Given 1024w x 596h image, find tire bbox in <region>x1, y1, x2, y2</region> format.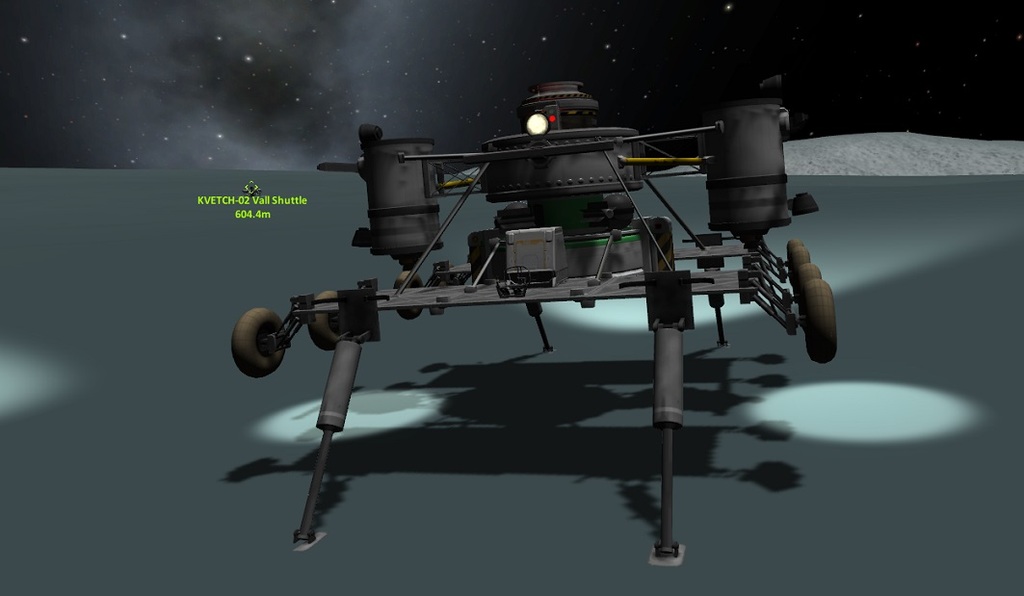
<region>392, 275, 421, 315</region>.
